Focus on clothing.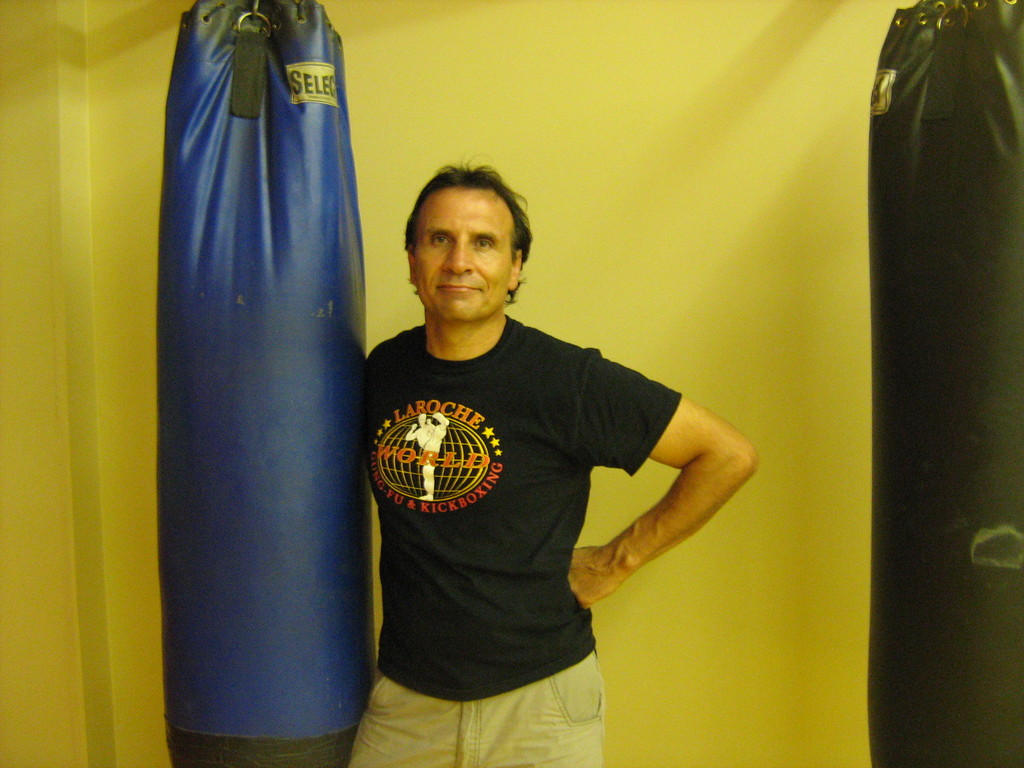
Focused at 350:316:686:767.
